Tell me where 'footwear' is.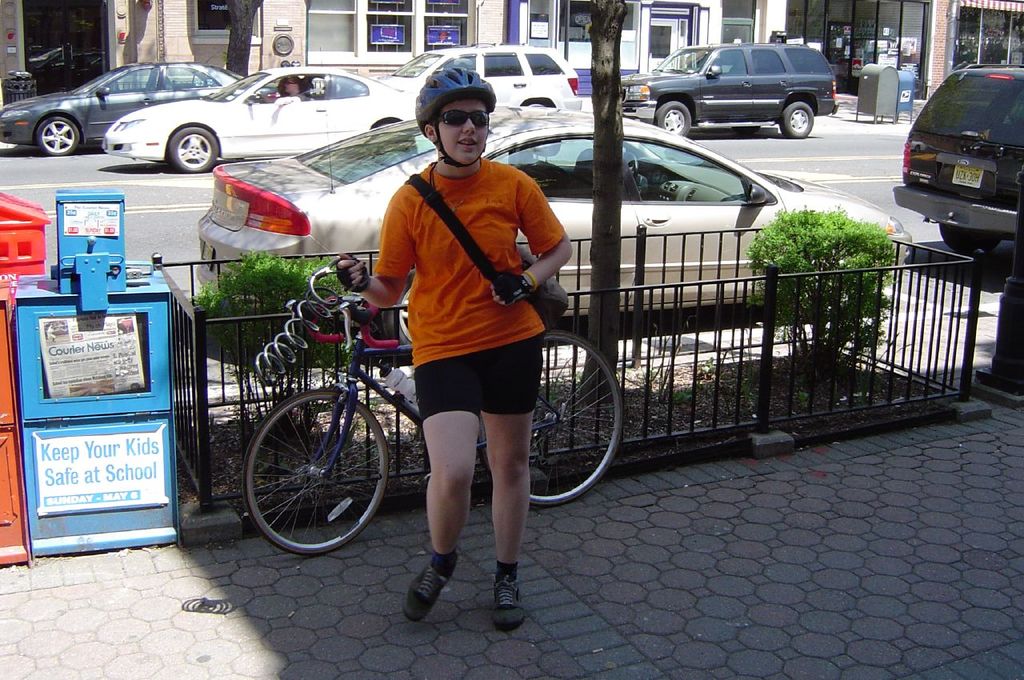
'footwear' is at {"x1": 405, "y1": 557, "x2": 466, "y2": 633}.
